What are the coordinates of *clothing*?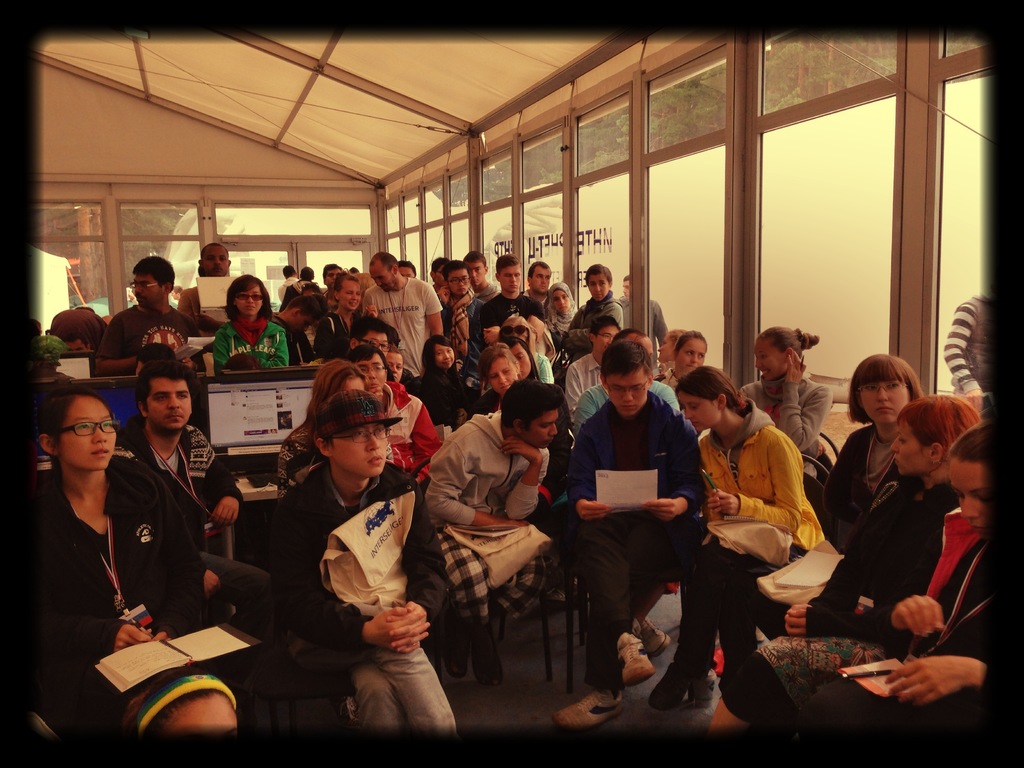
828/524/1000/723.
